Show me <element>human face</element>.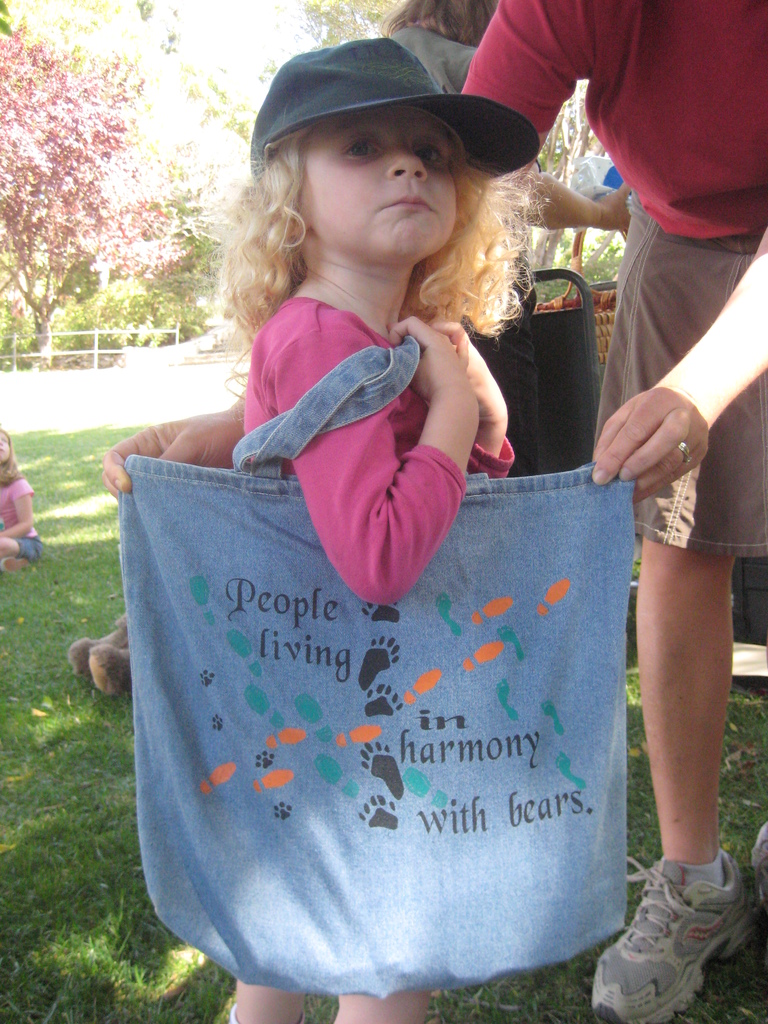
<element>human face</element> is here: bbox=[300, 106, 458, 263].
